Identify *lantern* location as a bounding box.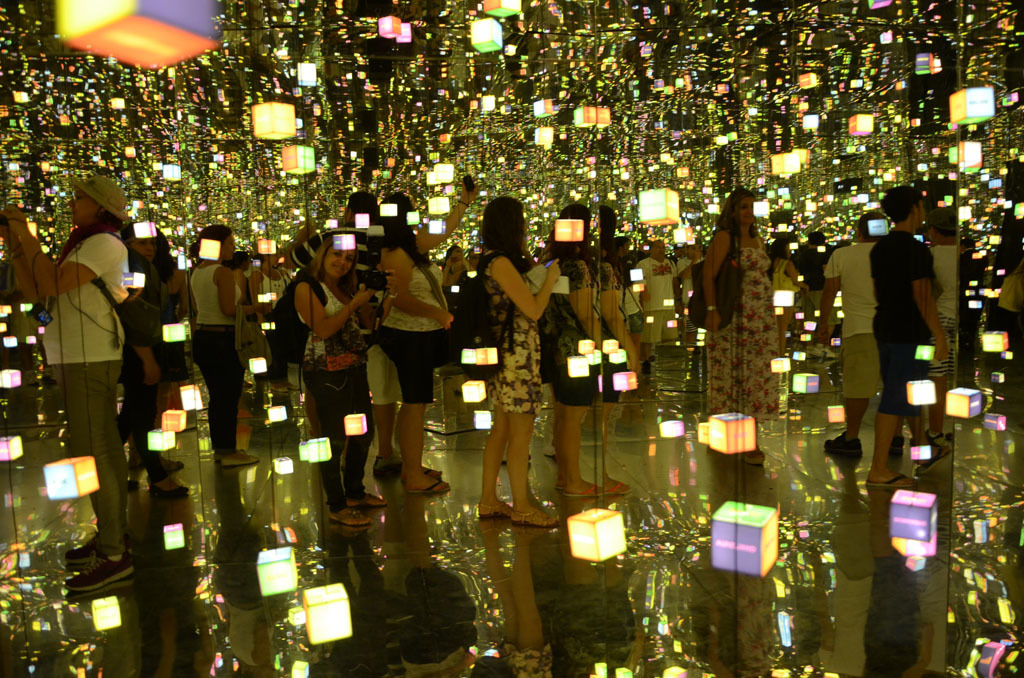
(x1=904, y1=382, x2=931, y2=407).
